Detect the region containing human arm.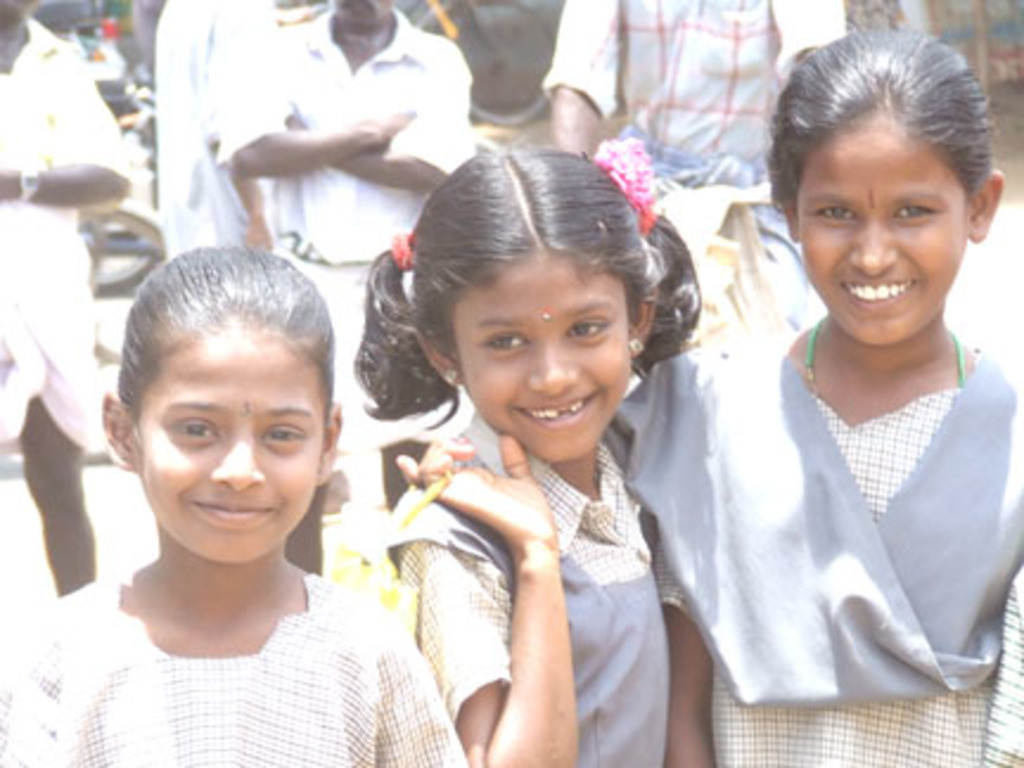
BBox(292, 36, 479, 185).
